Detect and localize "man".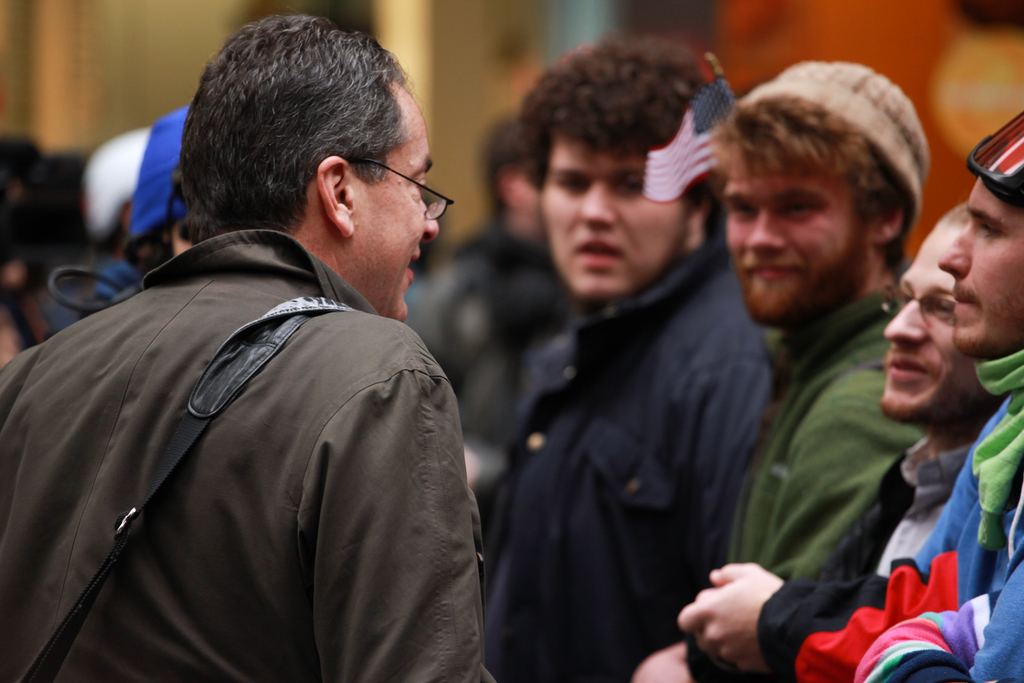
Localized at left=636, top=55, right=925, bottom=682.
